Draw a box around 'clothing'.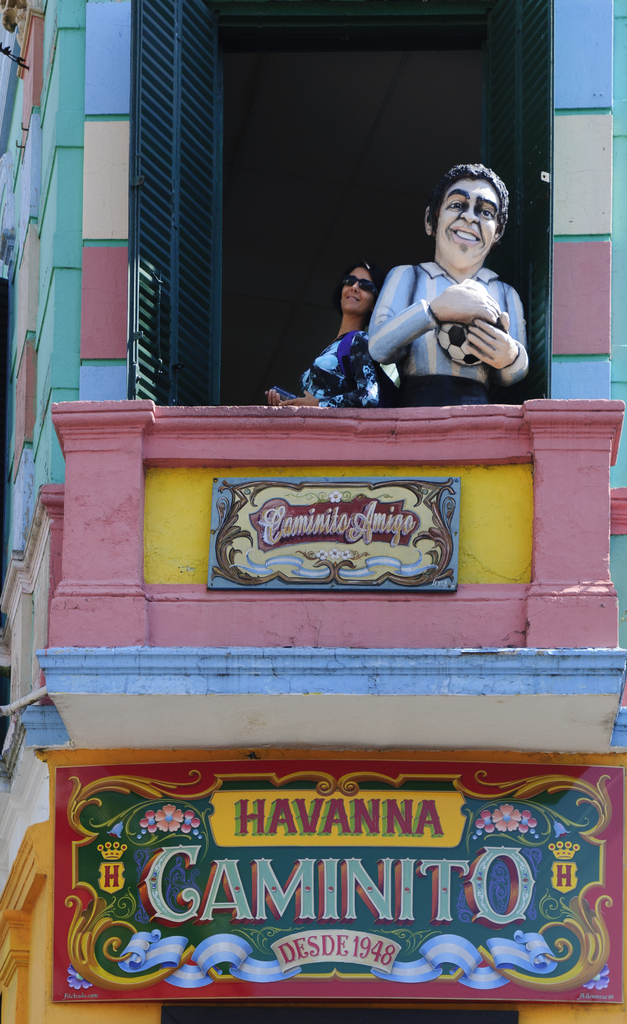
(x1=322, y1=196, x2=543, y2=413).
